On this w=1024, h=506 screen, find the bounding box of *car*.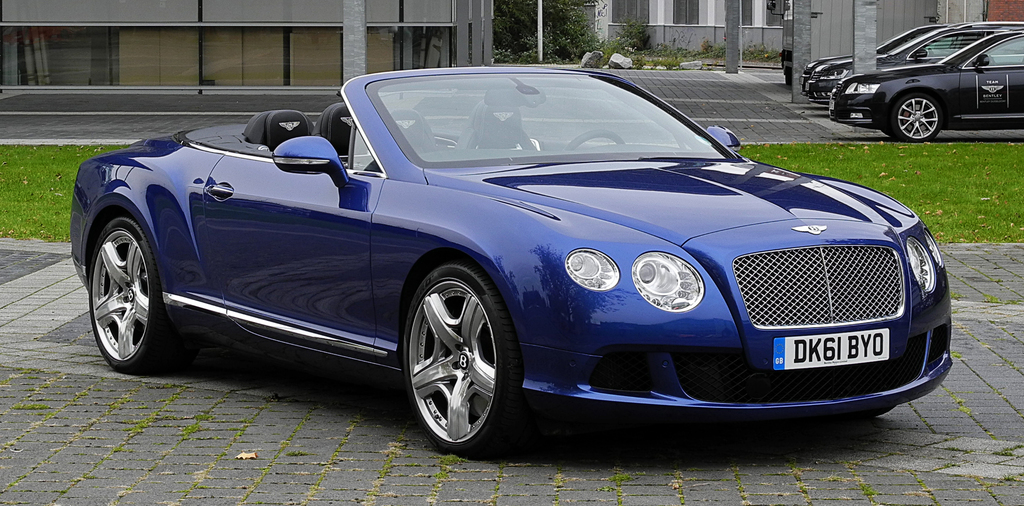
Bounding box: select_region(805, 29, 1009, 104).
